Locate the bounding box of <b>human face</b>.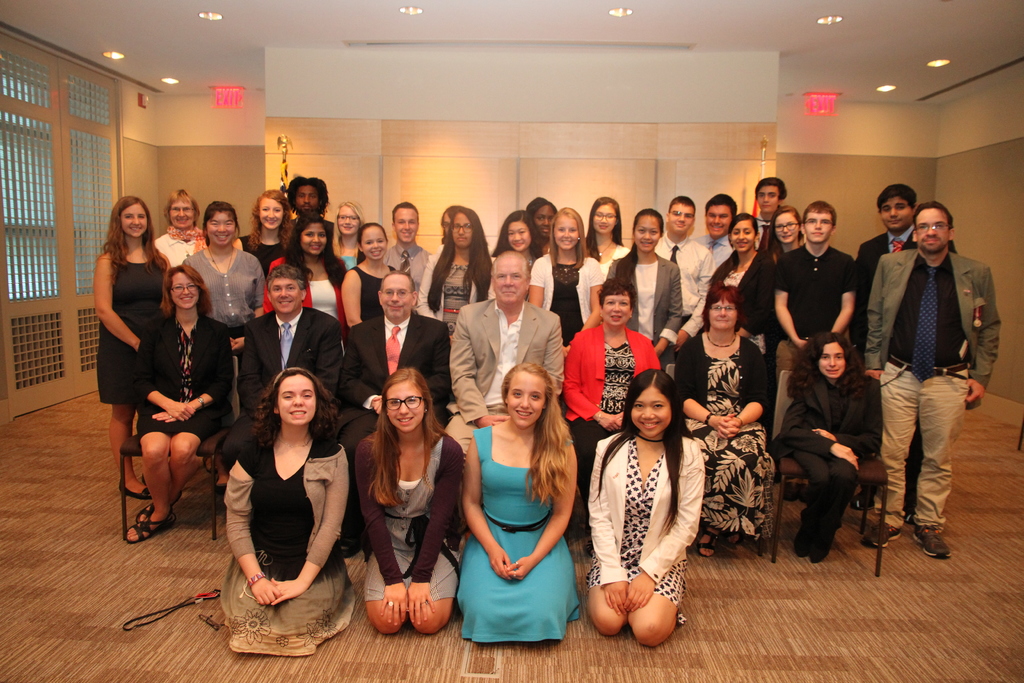
Bounding box: 758 181 780 211.
